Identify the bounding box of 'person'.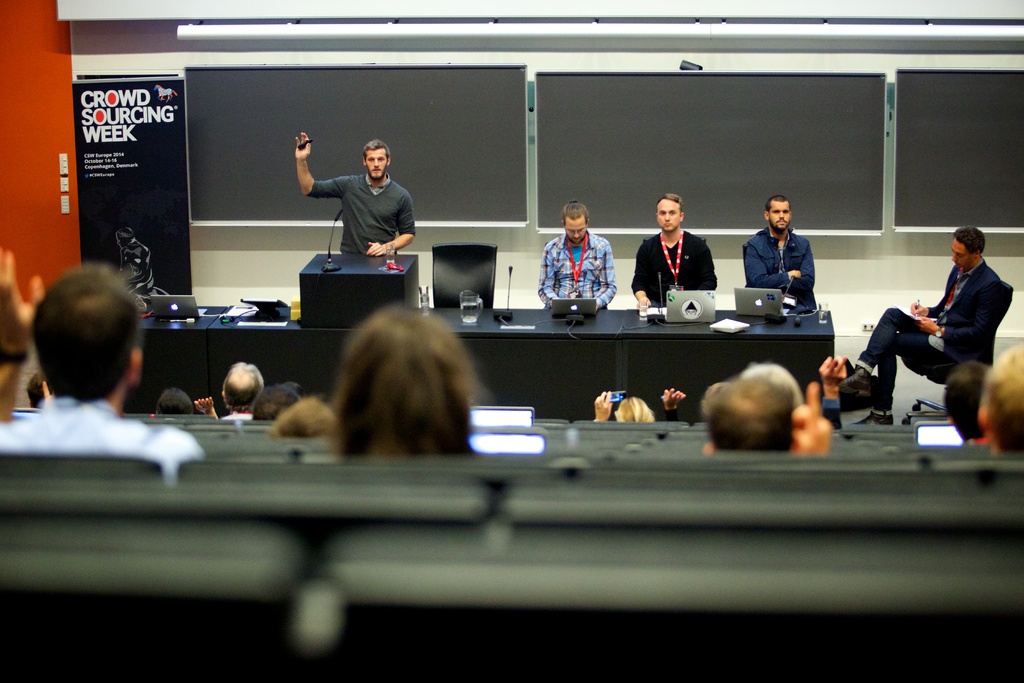
BBox(746, 195, 814, 300).
